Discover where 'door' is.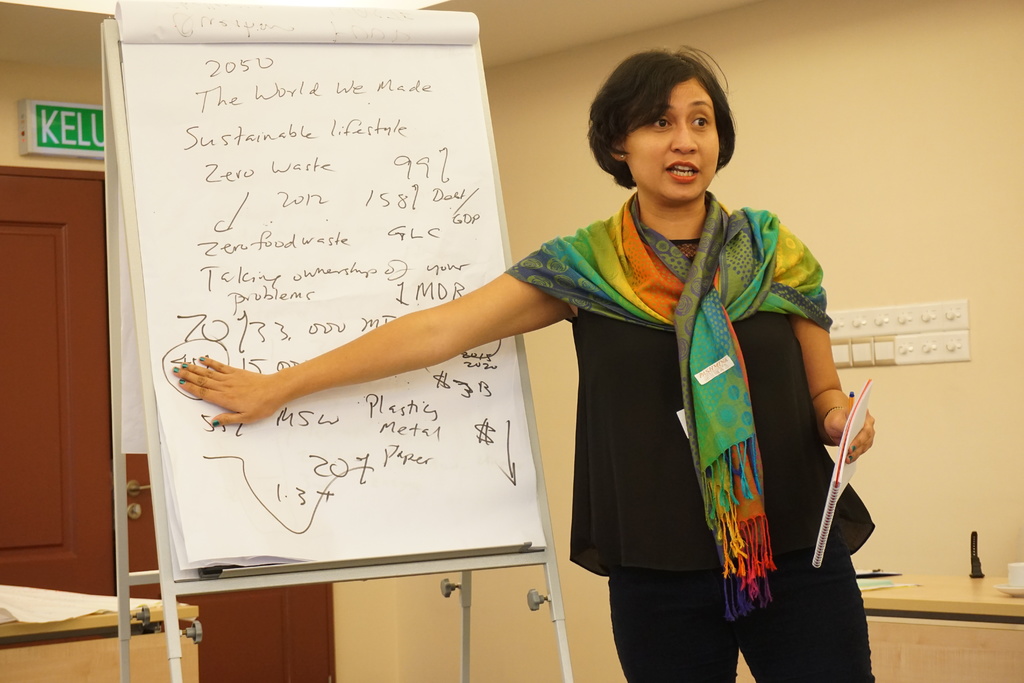
Discovered at 0, 177, 340, 682.
